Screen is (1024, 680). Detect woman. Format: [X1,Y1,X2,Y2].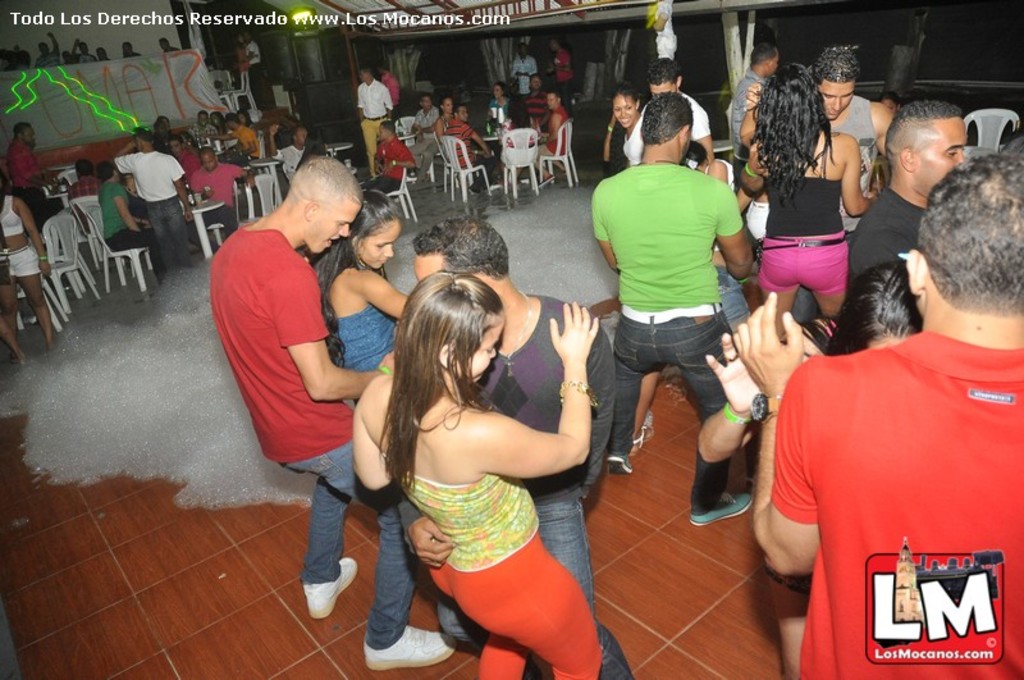
[436,96,458,161].
